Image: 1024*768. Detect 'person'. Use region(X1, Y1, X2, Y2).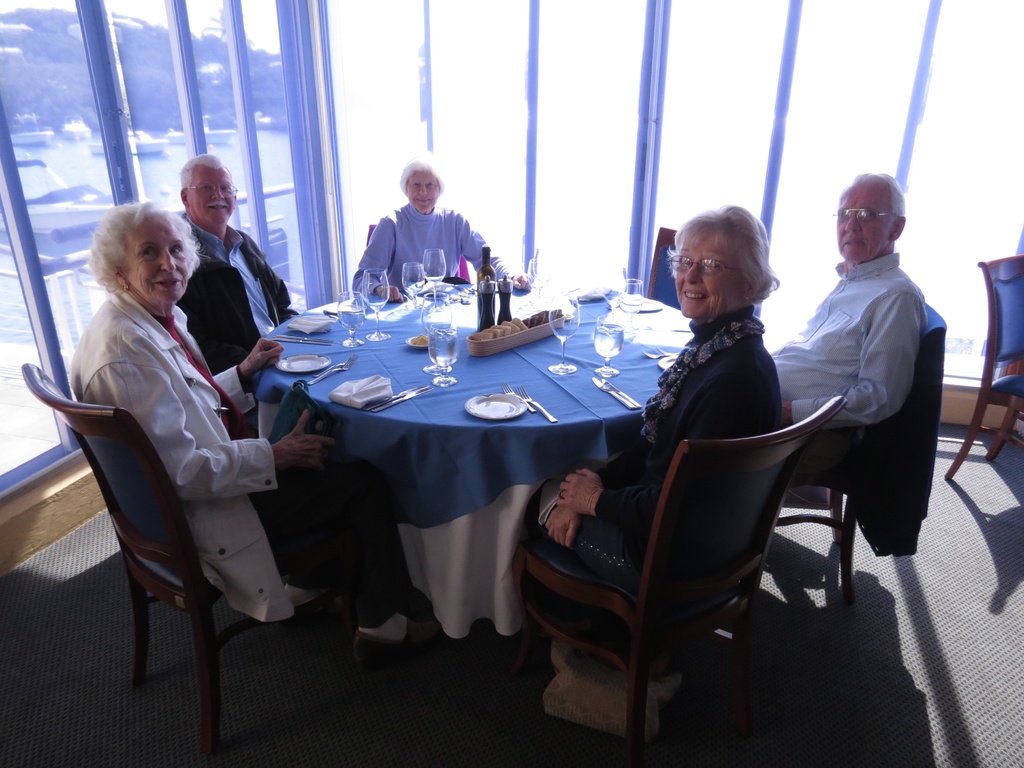
region(67, 198, 428, 643).
